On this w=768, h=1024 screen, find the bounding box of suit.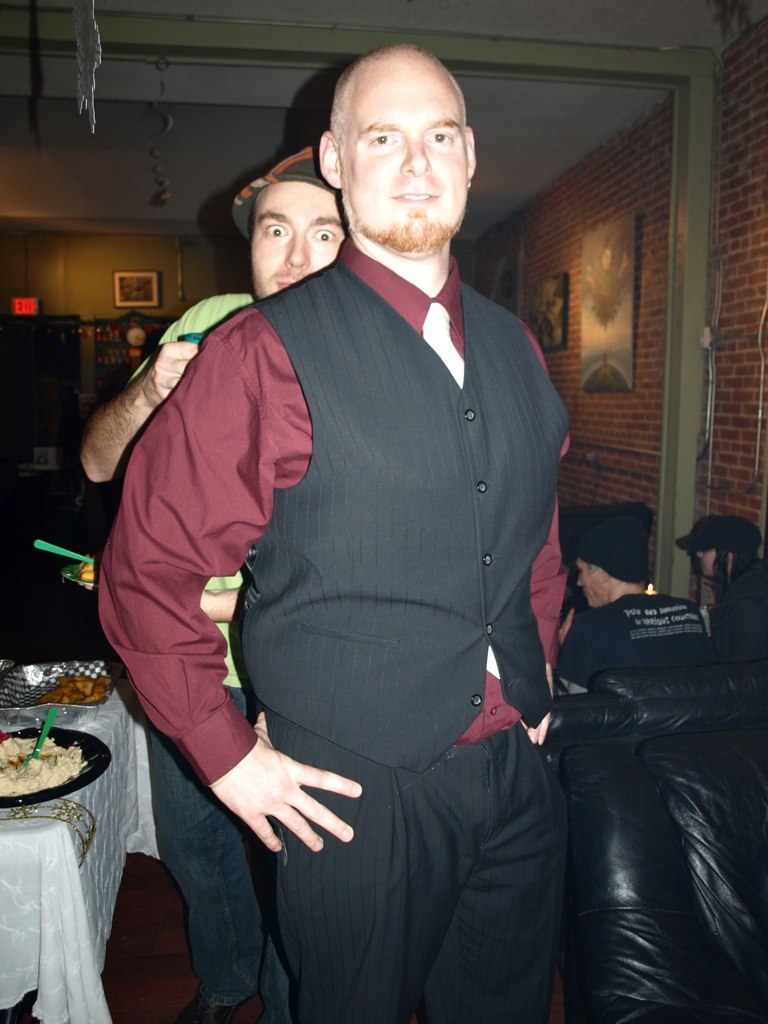
Bounding box: {"left": 120, "top": 117, "right": 578, "bottom": 978}.
